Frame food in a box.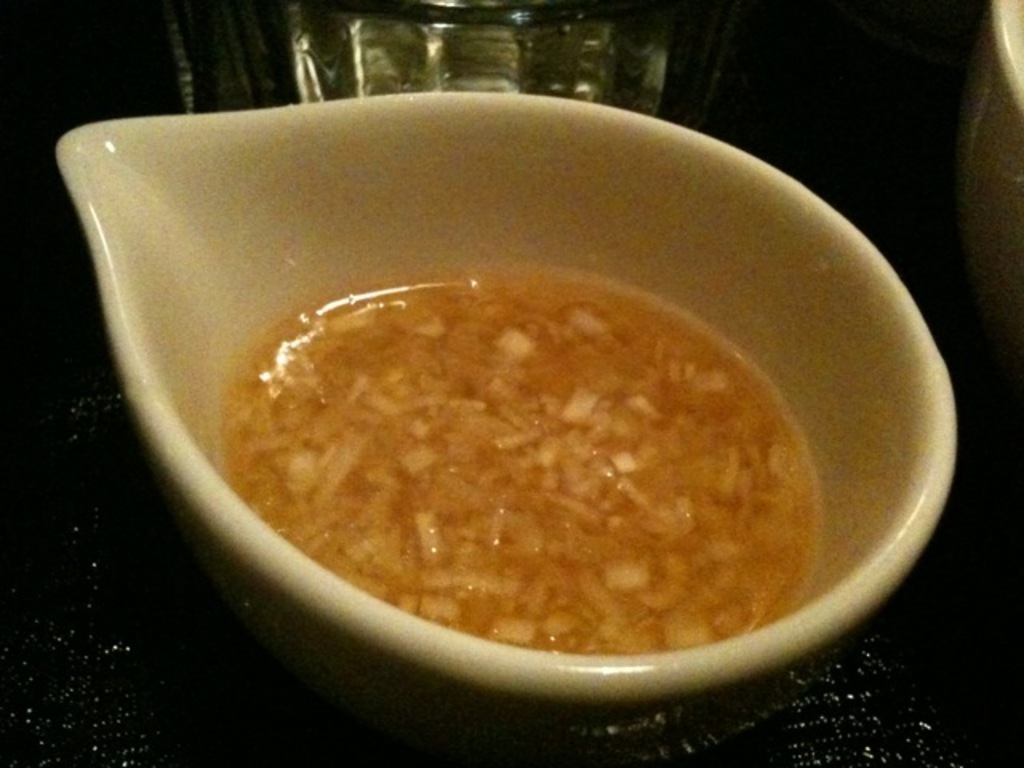
(229, 264, 818, 608).
